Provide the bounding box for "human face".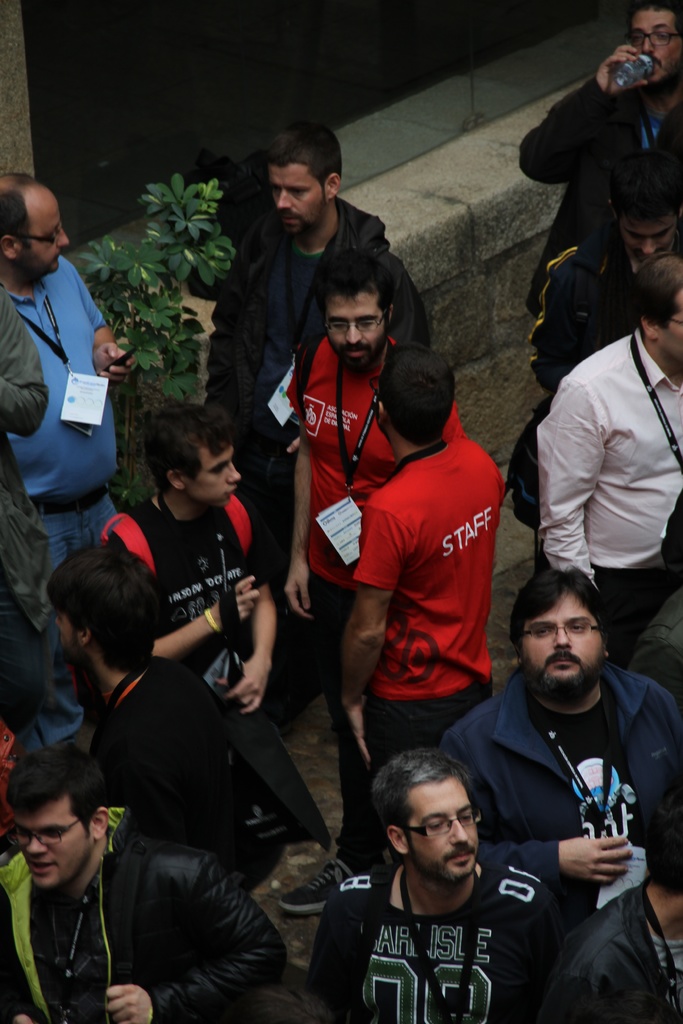
317, 284, 391, 378.
